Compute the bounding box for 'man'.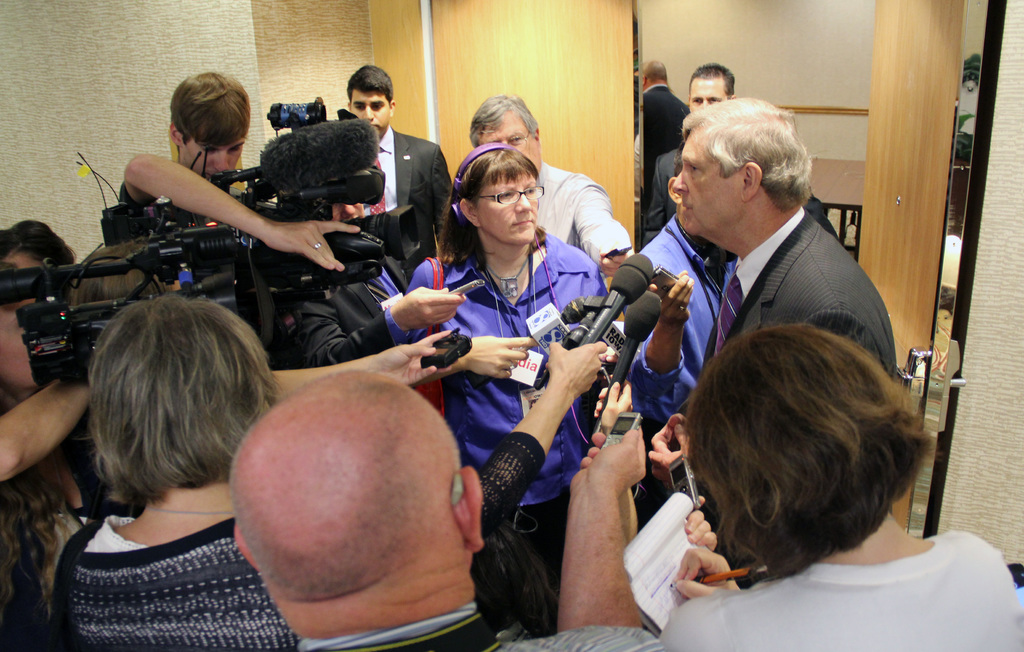
bbox=[116, 68, 362, 273].
